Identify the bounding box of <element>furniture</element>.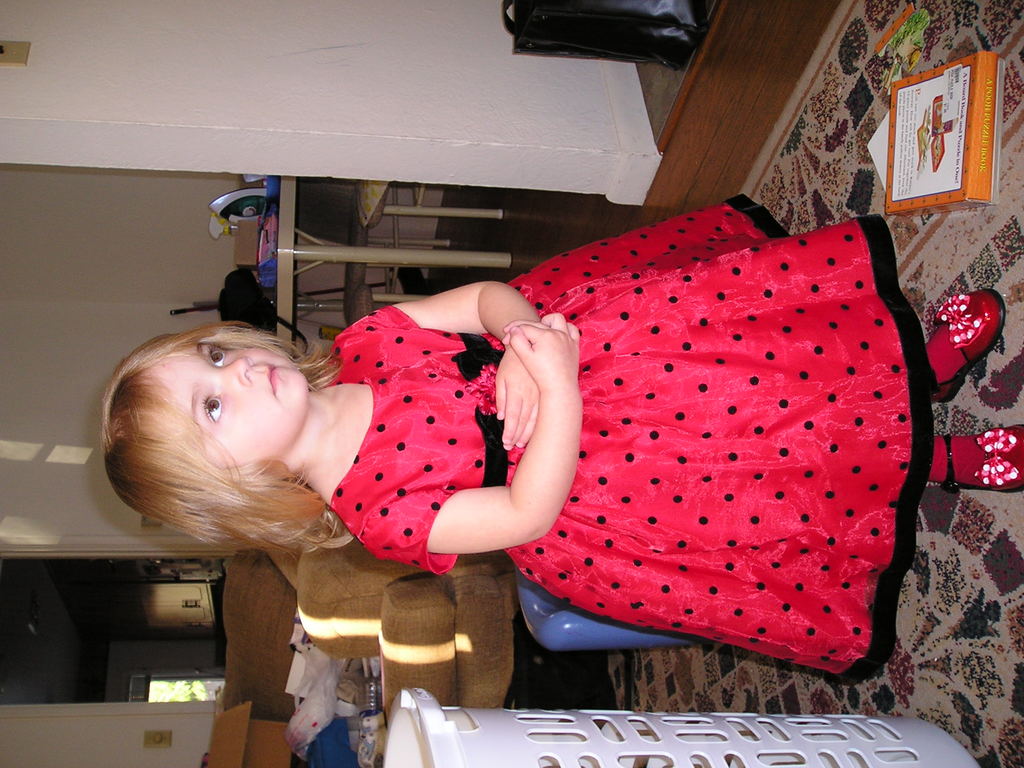
BBox(227, 548, 509, 710).
